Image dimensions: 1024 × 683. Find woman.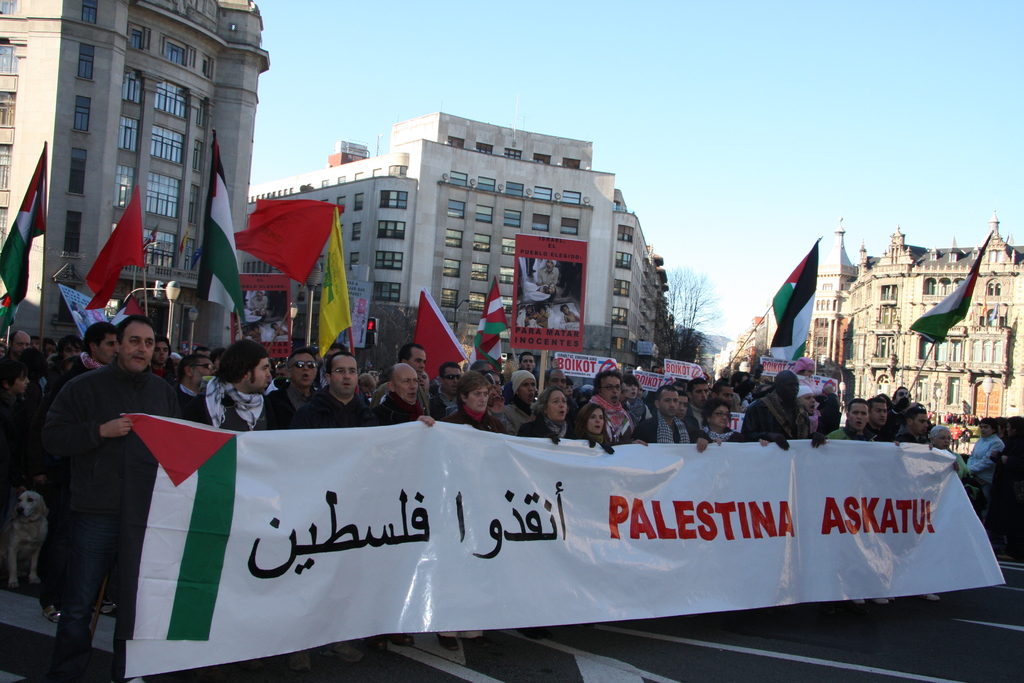
Rect(447, 373, 508, 433).
